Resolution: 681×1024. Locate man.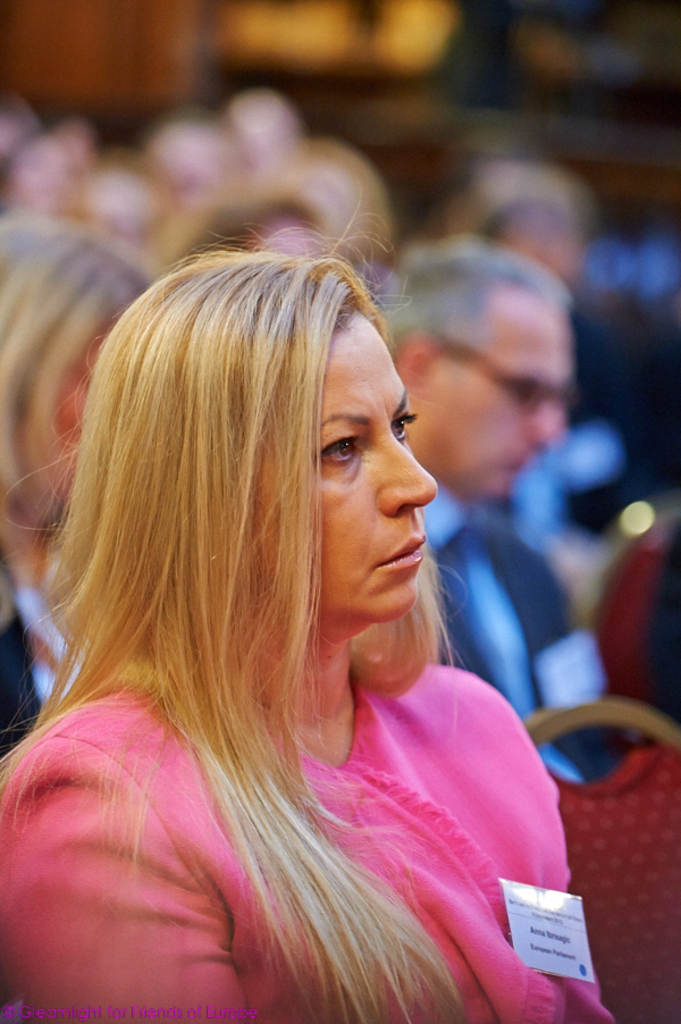
(375,223,609,787).
